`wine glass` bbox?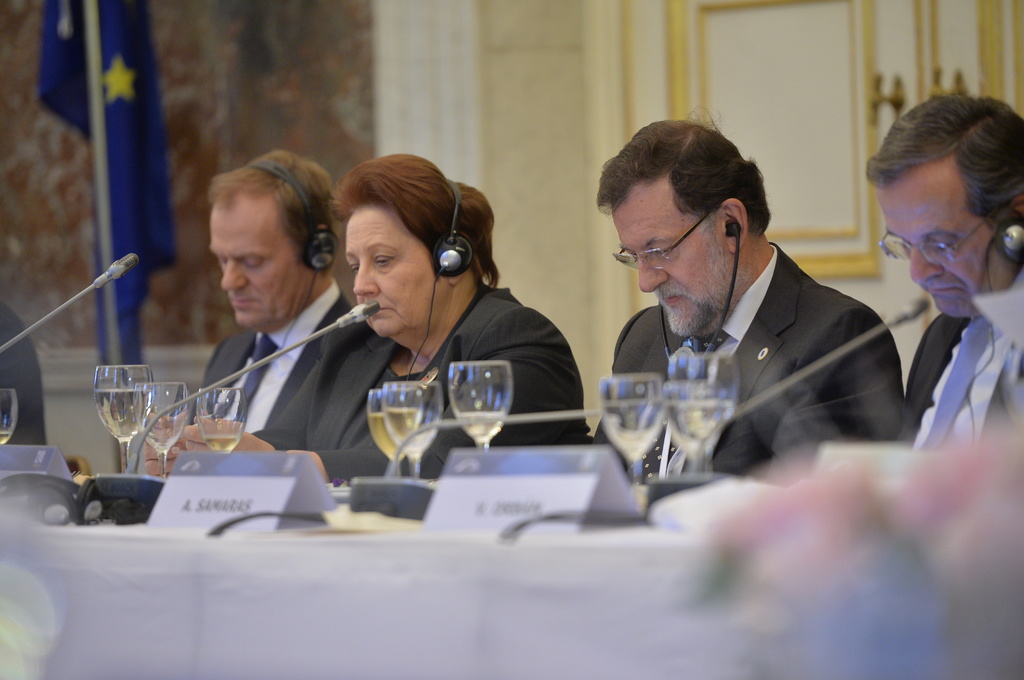
(left=140, top=381, right=191, bottom=481)
